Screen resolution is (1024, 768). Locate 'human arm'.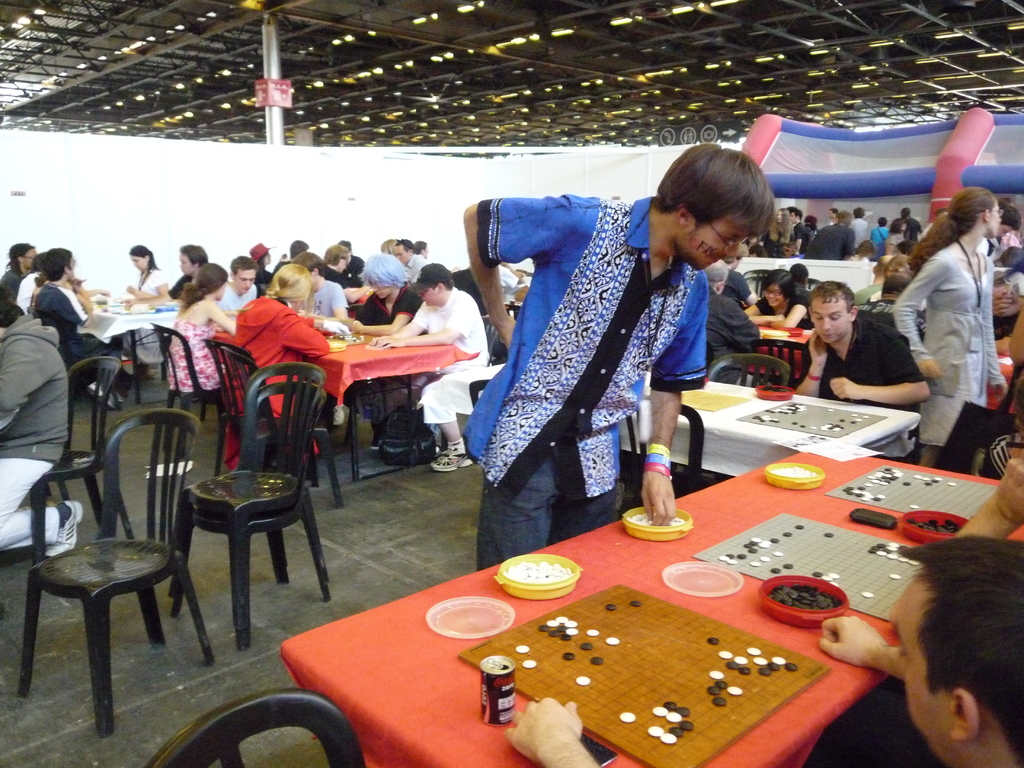
202 301 237 335.
